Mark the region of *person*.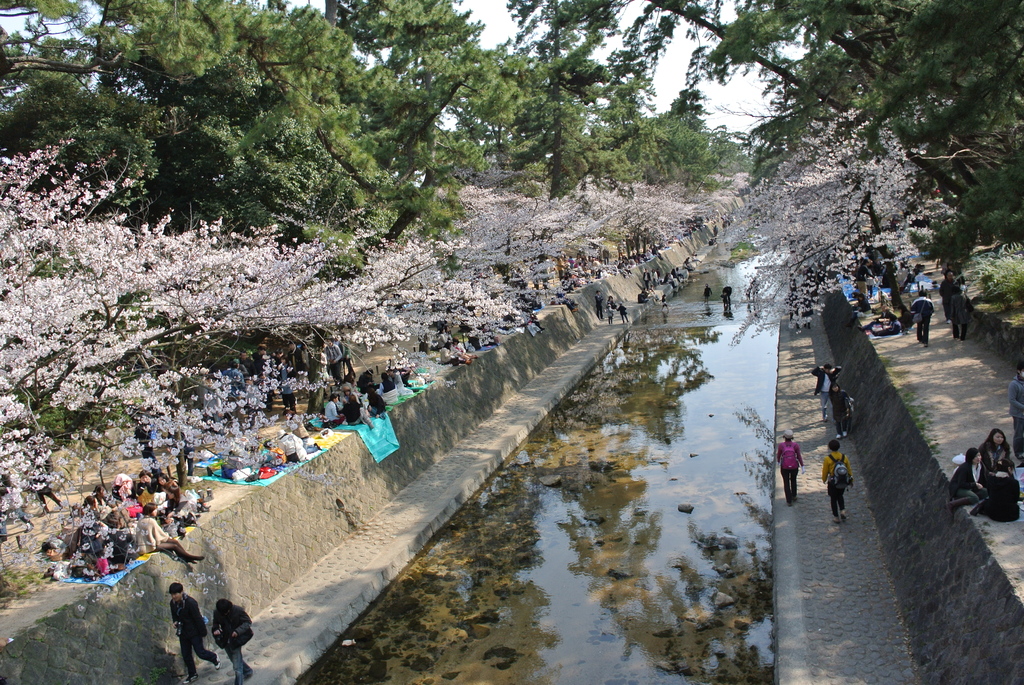
Region: <region>780, 429, 804, 506</region>.
